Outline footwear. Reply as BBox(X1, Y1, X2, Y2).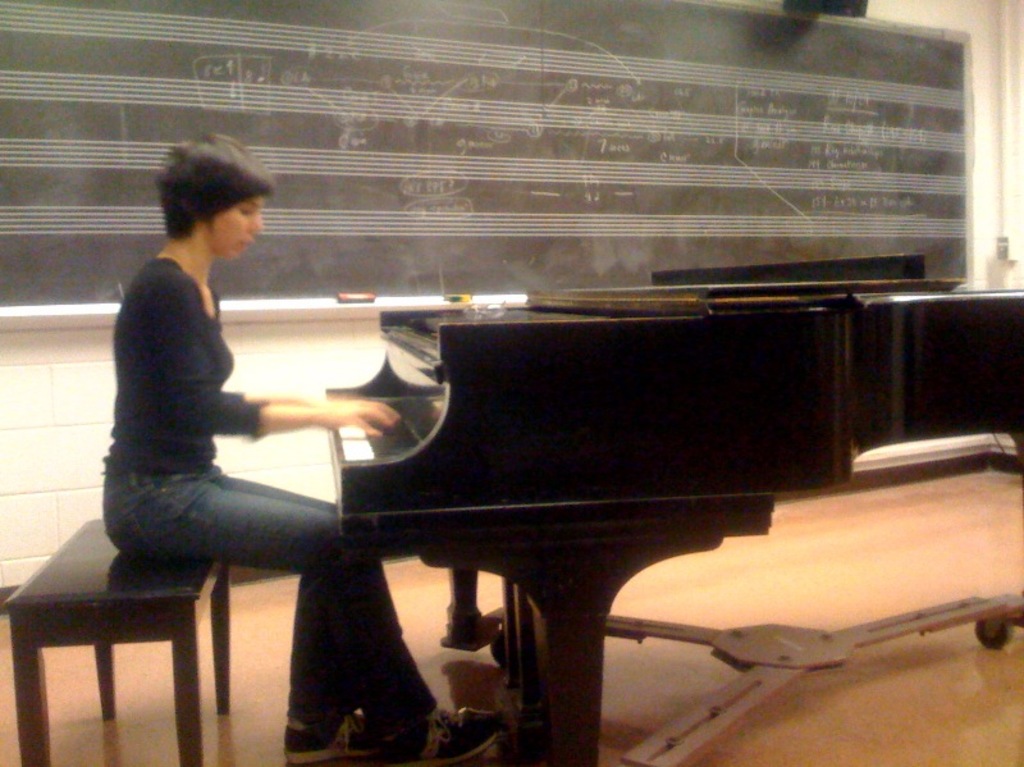
BBox(421, 704, 508, 762).
